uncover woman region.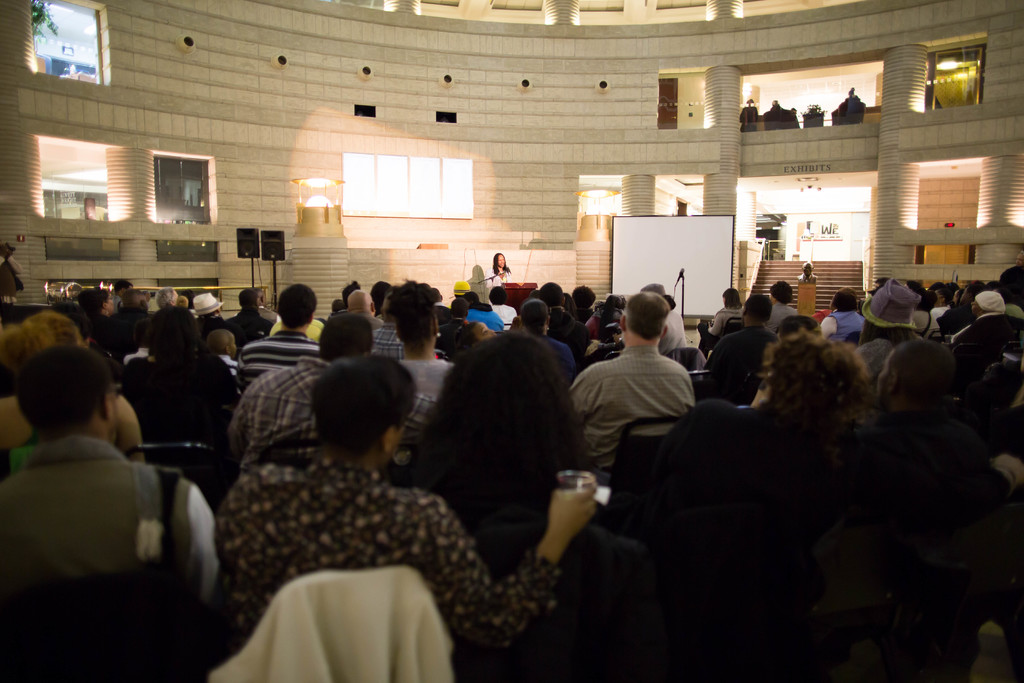
Uncovered: {"left": 390, "top": 280, "right": 456, "bottom": 397}.
